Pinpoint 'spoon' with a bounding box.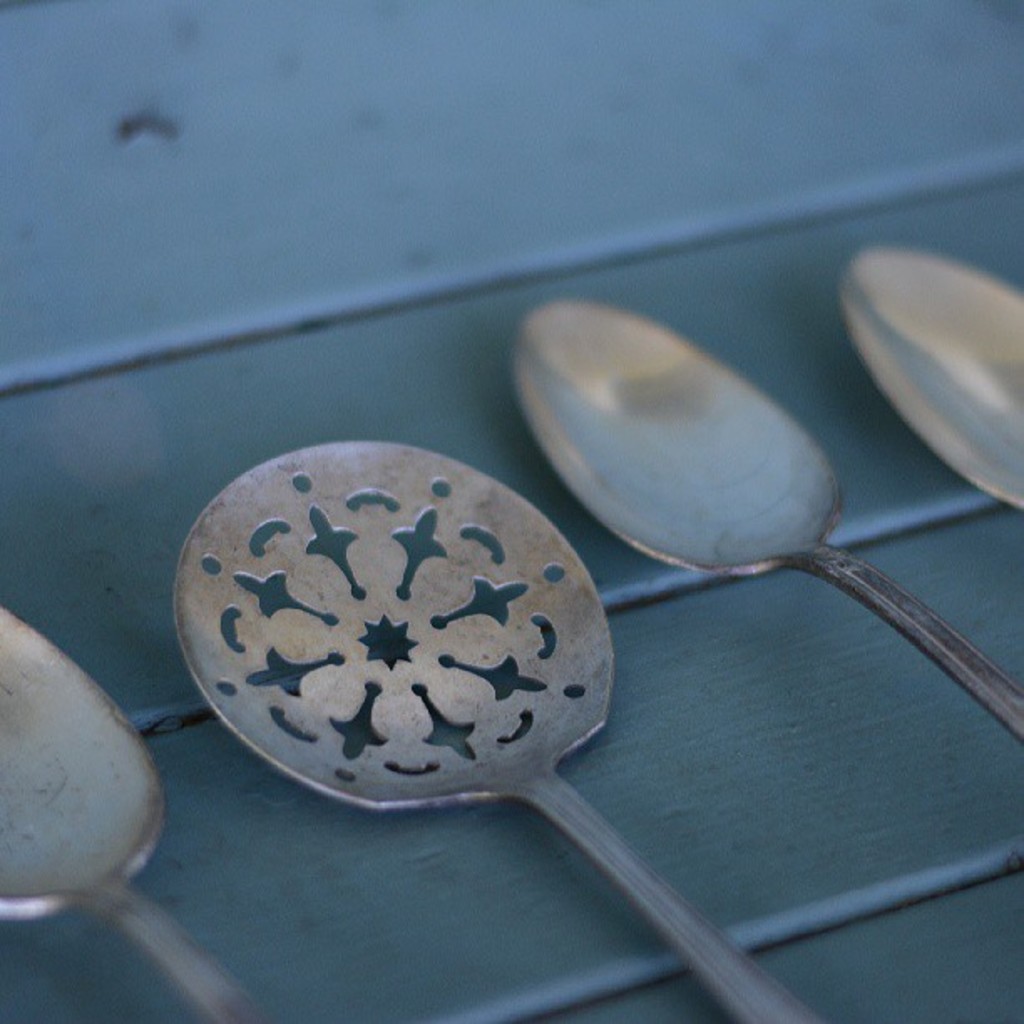
Rect(848, 253, 1022, 509).
